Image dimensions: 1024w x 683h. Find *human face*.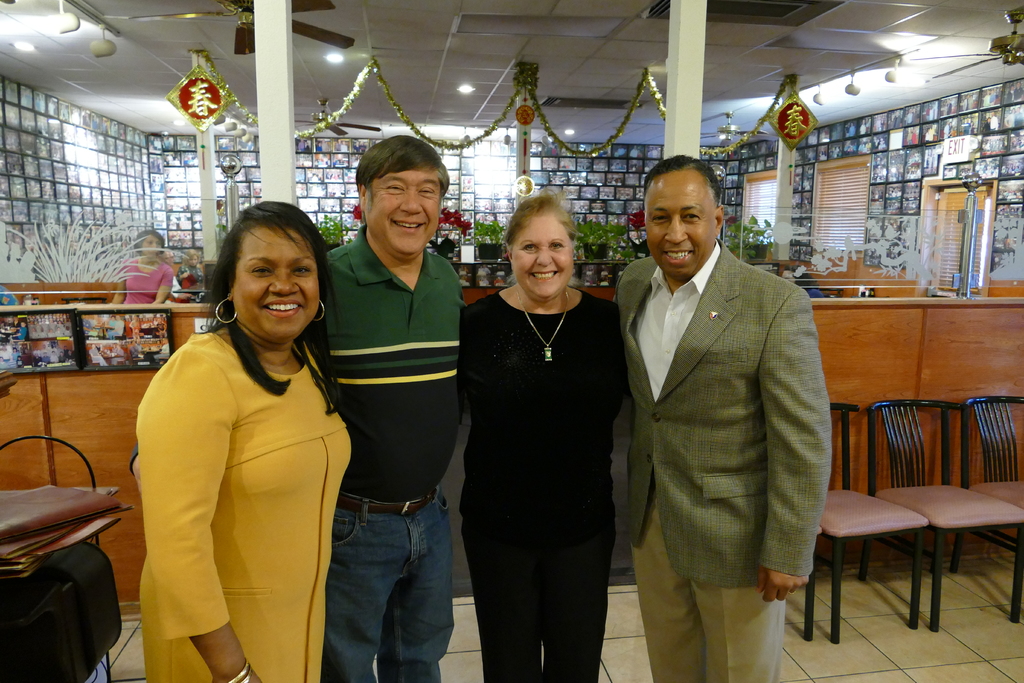
[x1=509, y1=213, x2=571, y2=299].
